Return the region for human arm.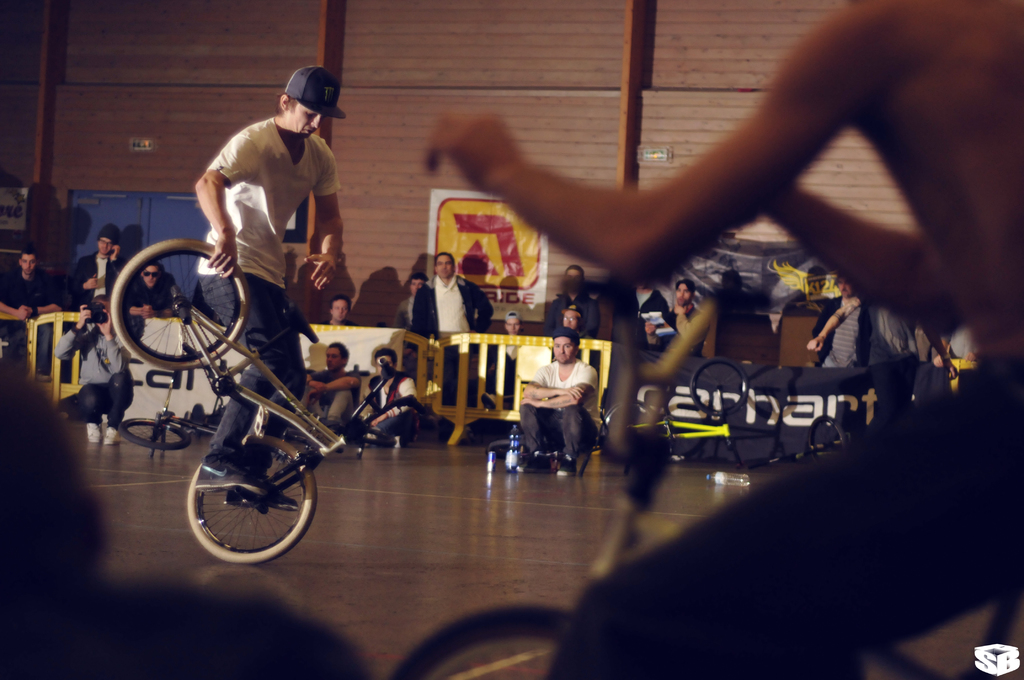
bbox=[375, 381, 420, 425].
